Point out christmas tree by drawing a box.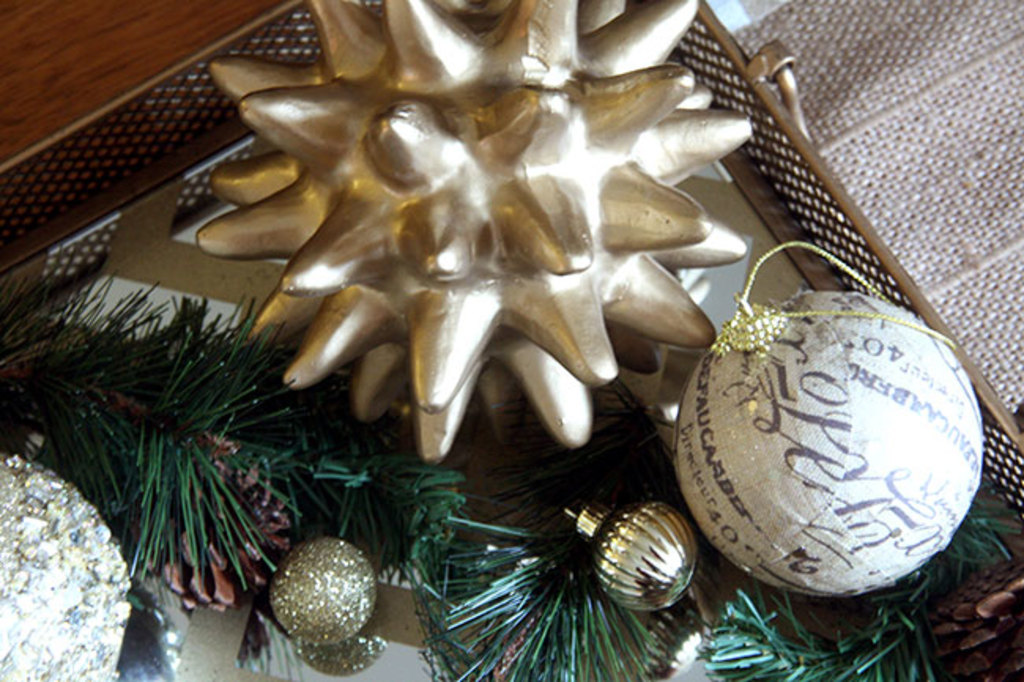
[0, 0, 1022, 680].
